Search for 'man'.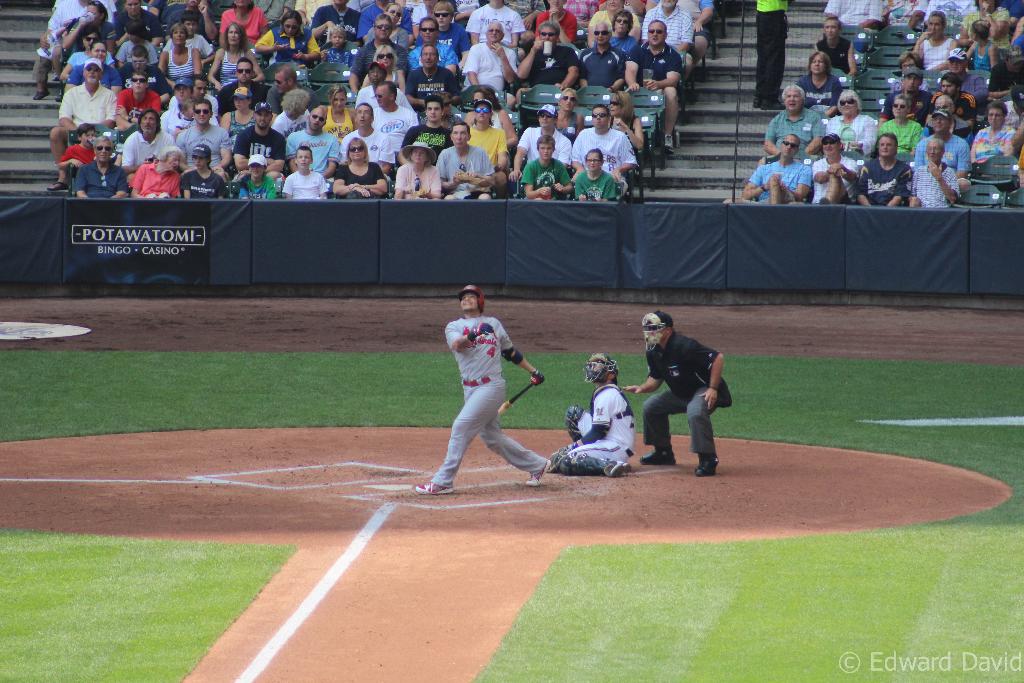
Found at bbox(120, 106, 180, 188).
